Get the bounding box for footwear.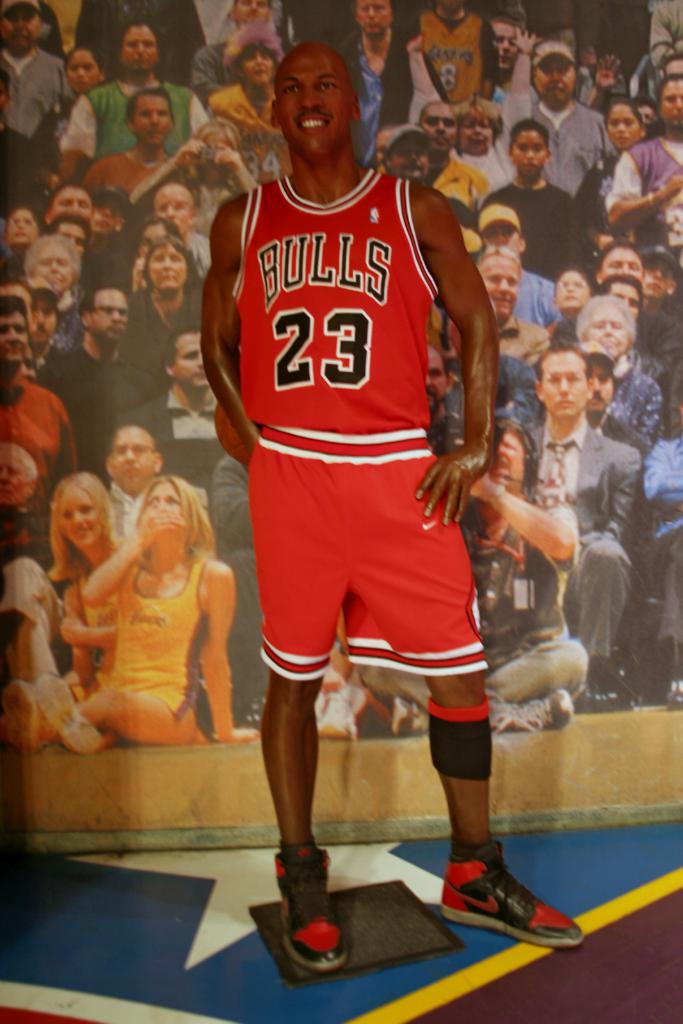
[x1=273, y1=844, x2=350, y2=975].
